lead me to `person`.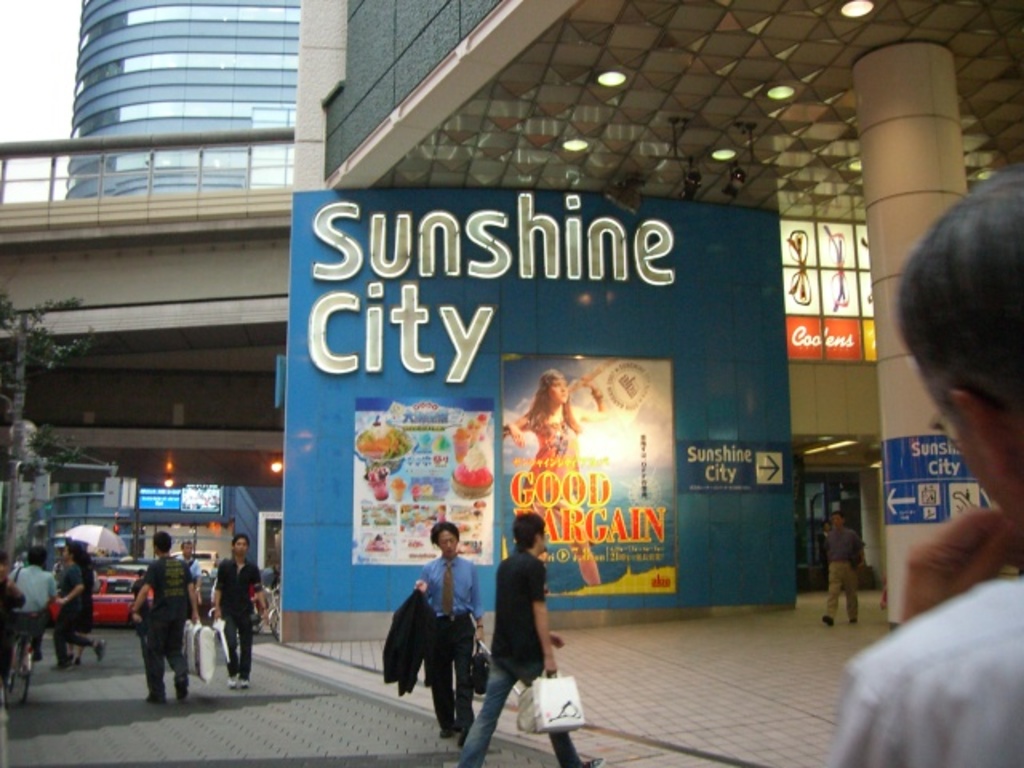
Lead to rect(125, 531, 190, 710).
